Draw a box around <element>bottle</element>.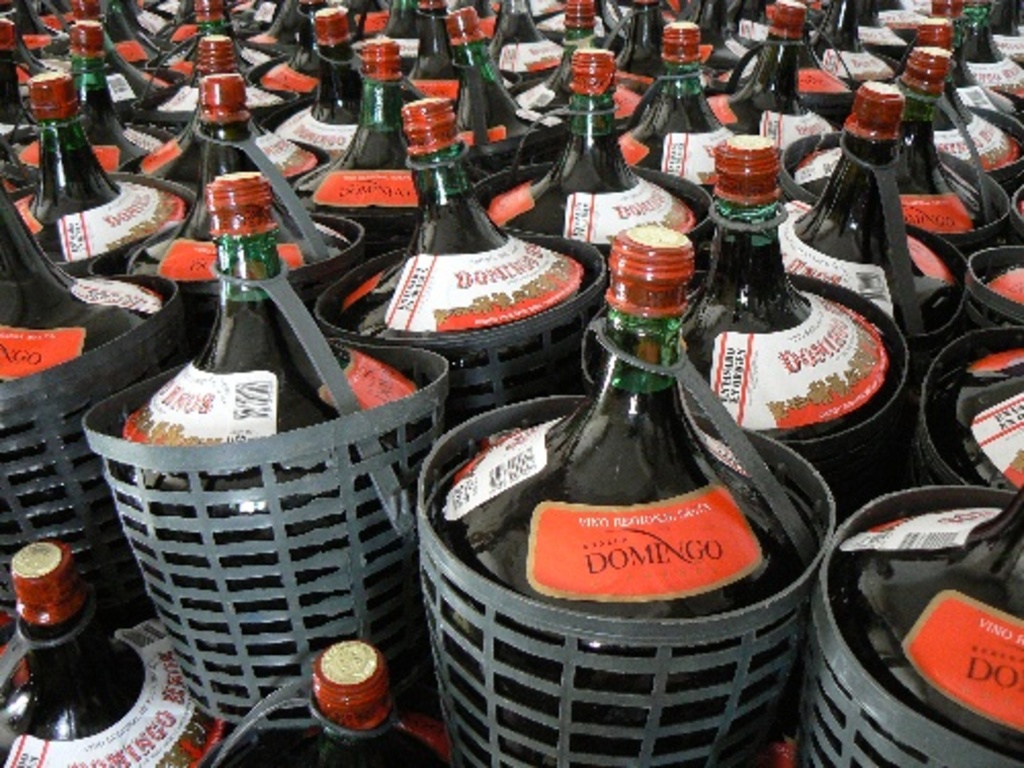
x1=985 y1=0 x2=1022 y2=68.
